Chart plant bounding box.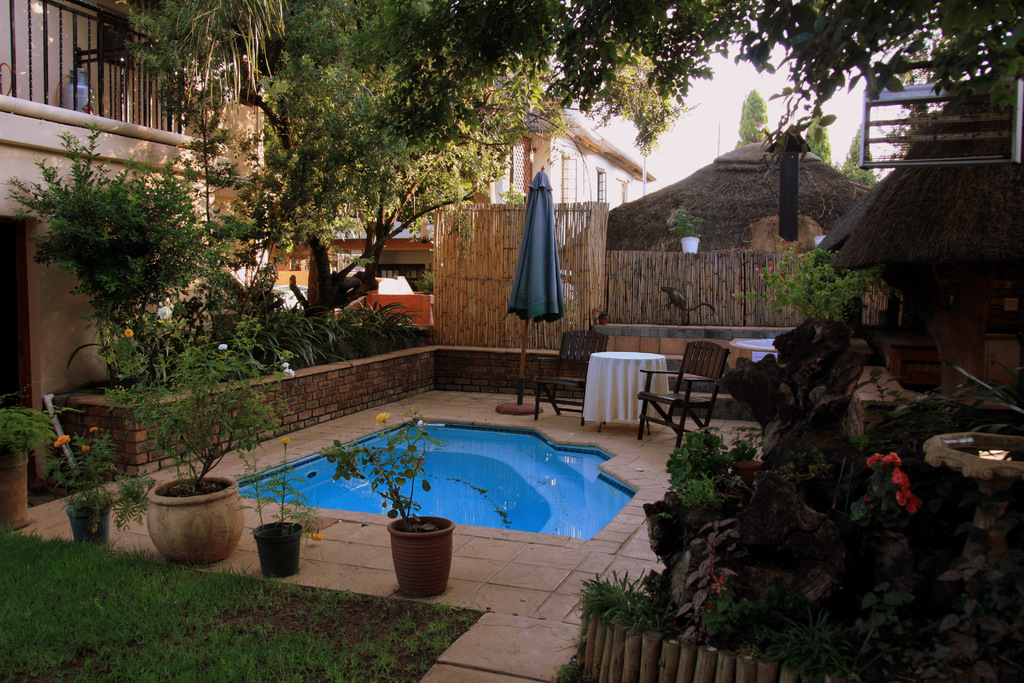
Charted: <region>838, 456, 931, 551</region>.
